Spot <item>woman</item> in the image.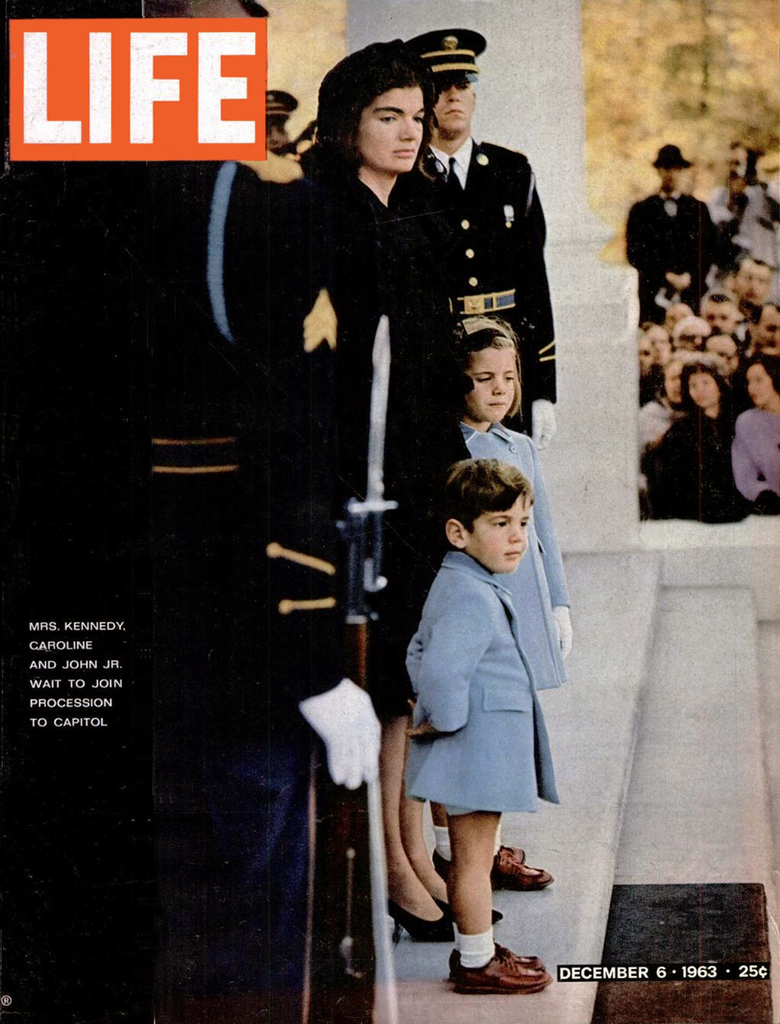
<item>woman</item> found at select_region(727, 346, 779, 512).
